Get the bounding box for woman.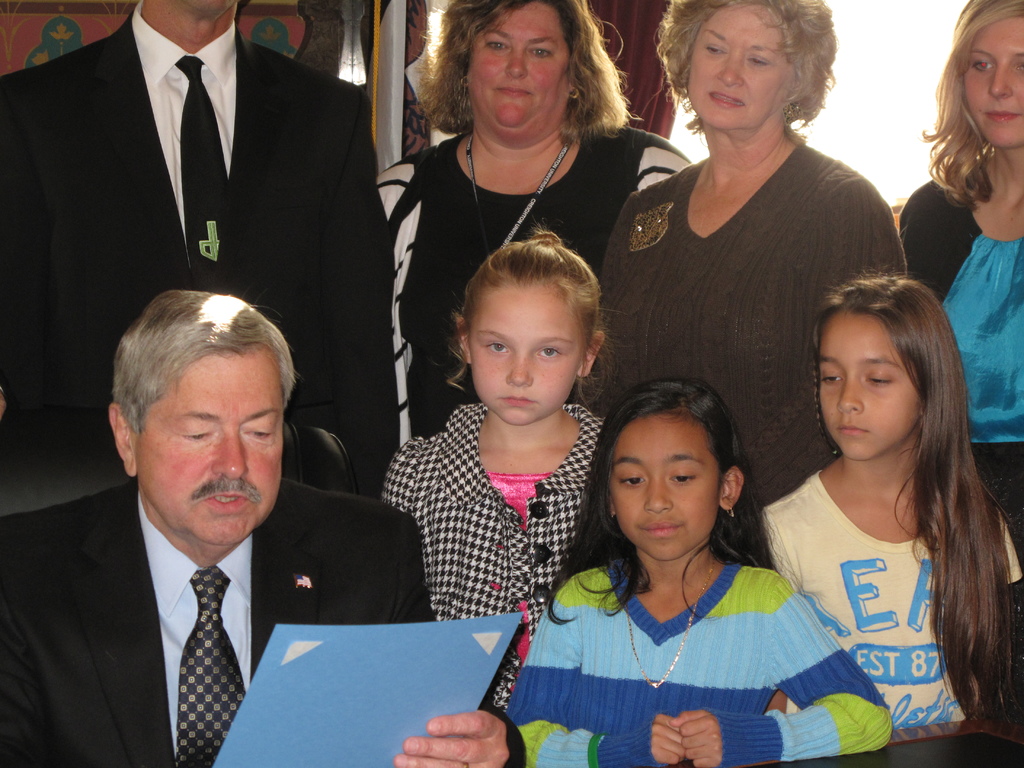
locate(900, 0, 1023, 730).
